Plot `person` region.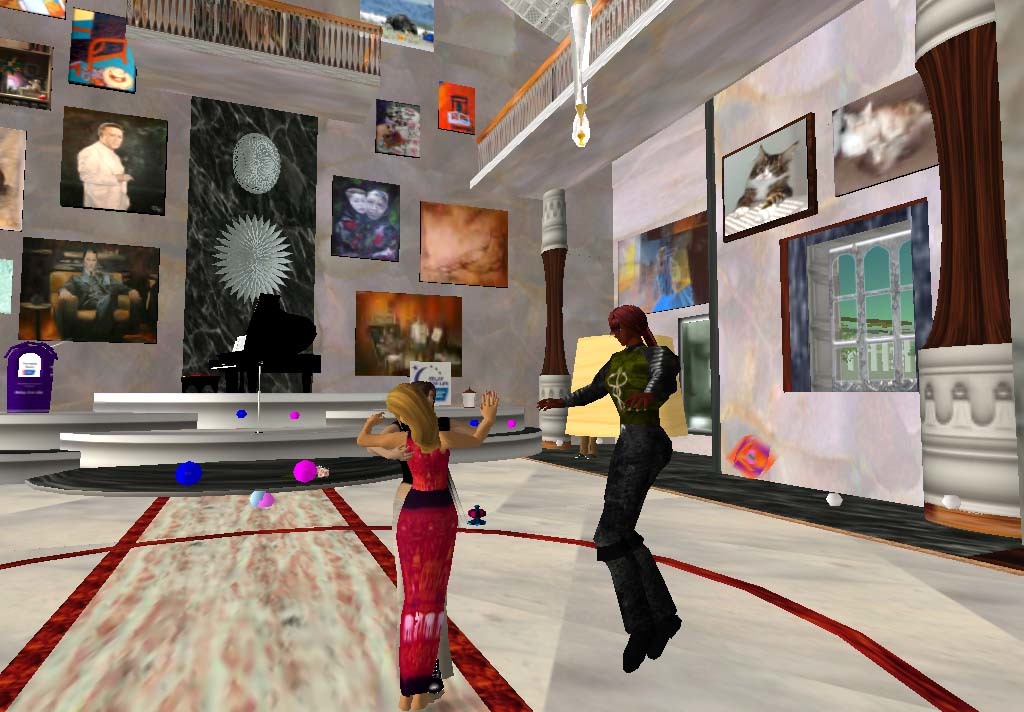
Plotted at {"x1": 56, "y1": 250, "x2": 132, "y2": 329}.
